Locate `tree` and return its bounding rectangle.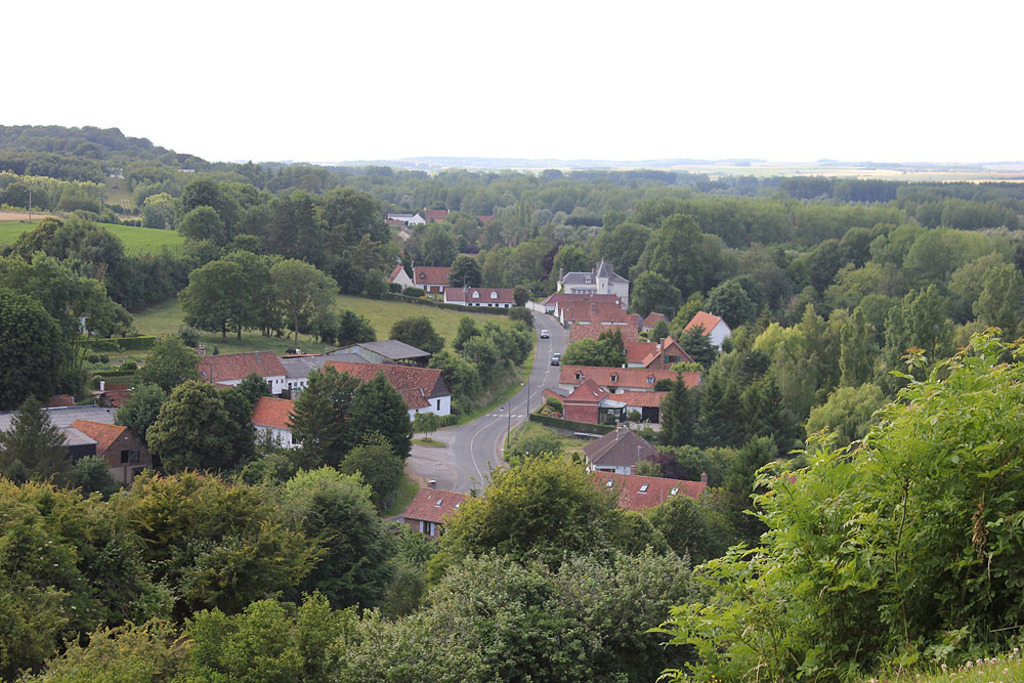
BBox(3, 498, 136, 682).
